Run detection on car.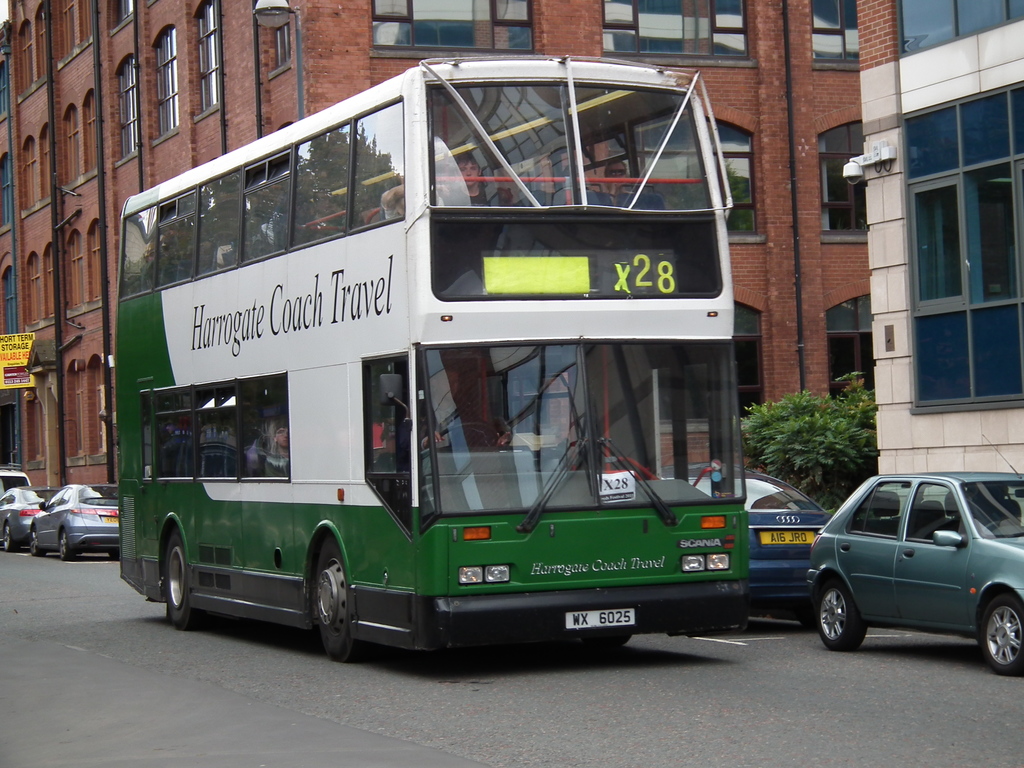
Result: x1=0 y1=483 x2=59 y2=553.
